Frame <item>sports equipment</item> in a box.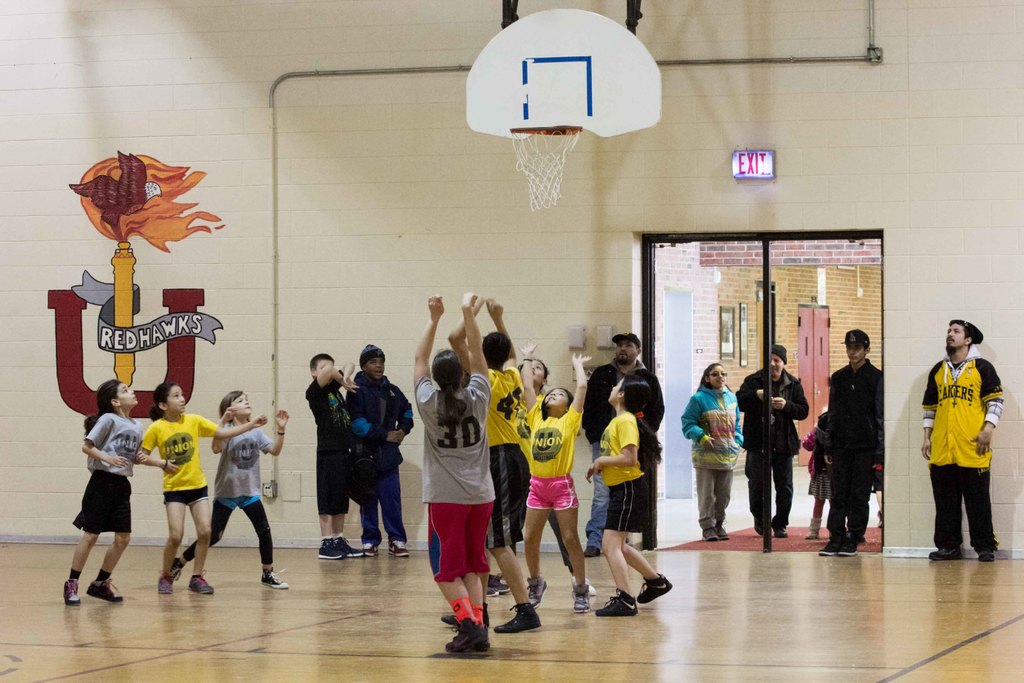
[448, 620, 484, 655].
